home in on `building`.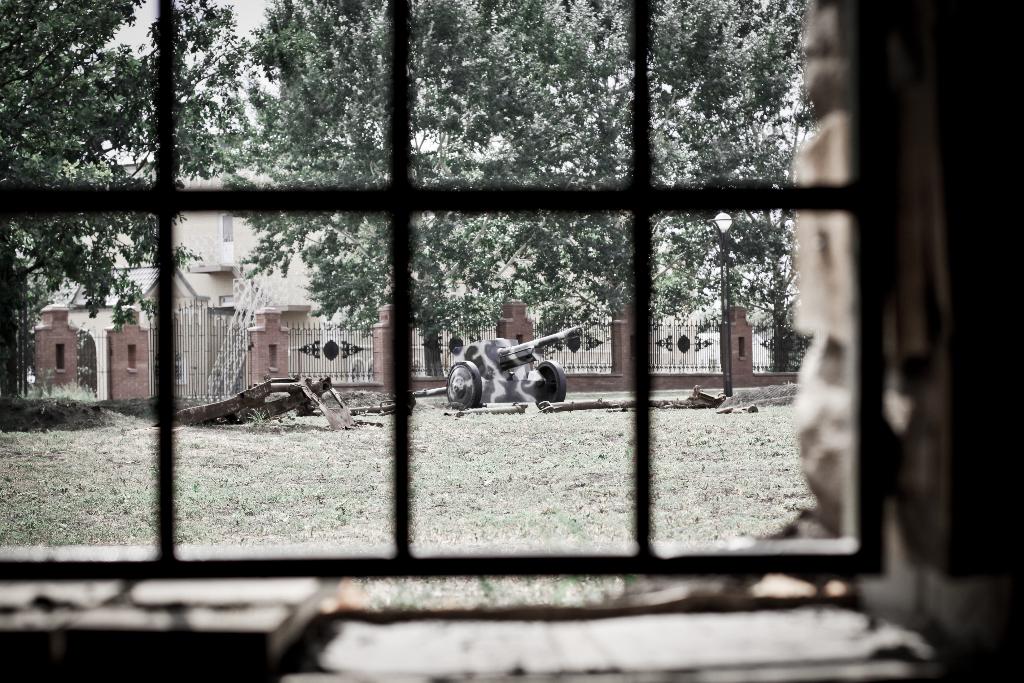
Homed in at region(0, 0, 1023, 682).
